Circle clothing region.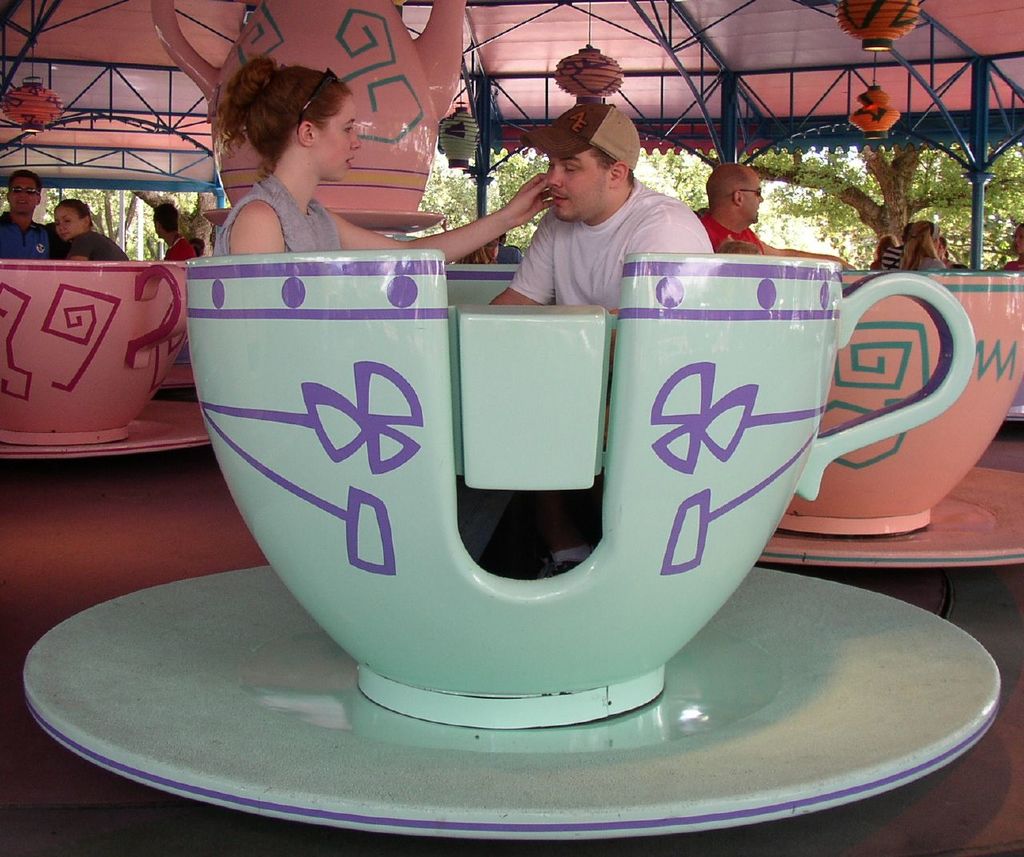
Region: 214:168:342:259.
